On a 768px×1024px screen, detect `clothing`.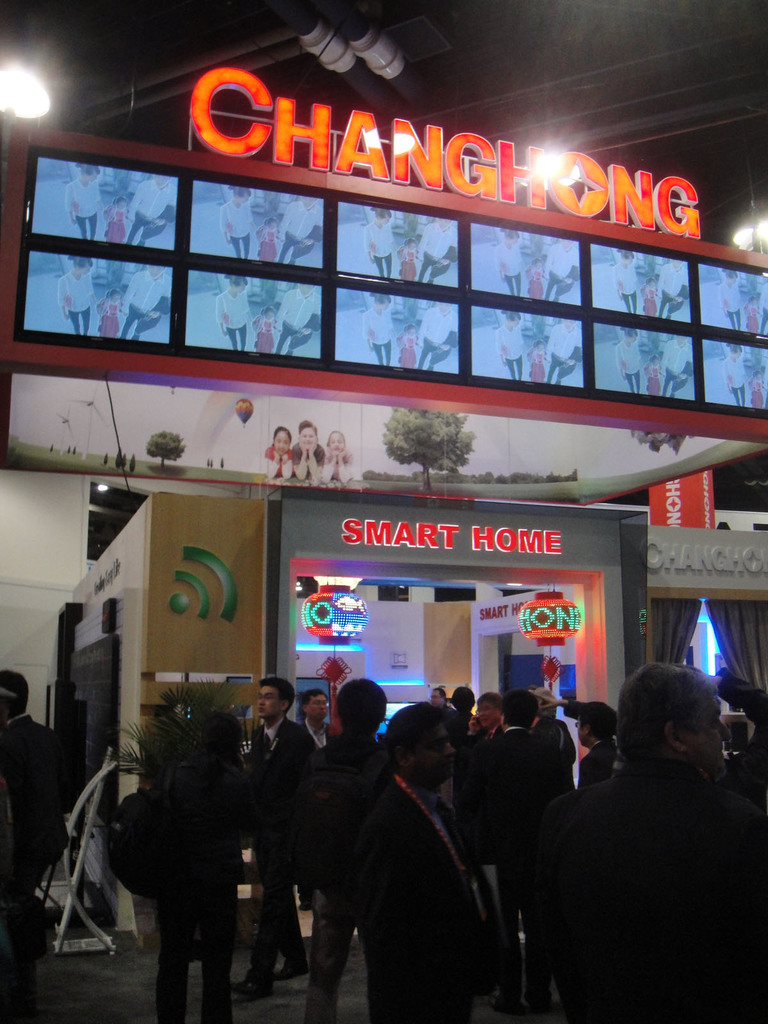
610:339:650:400.
